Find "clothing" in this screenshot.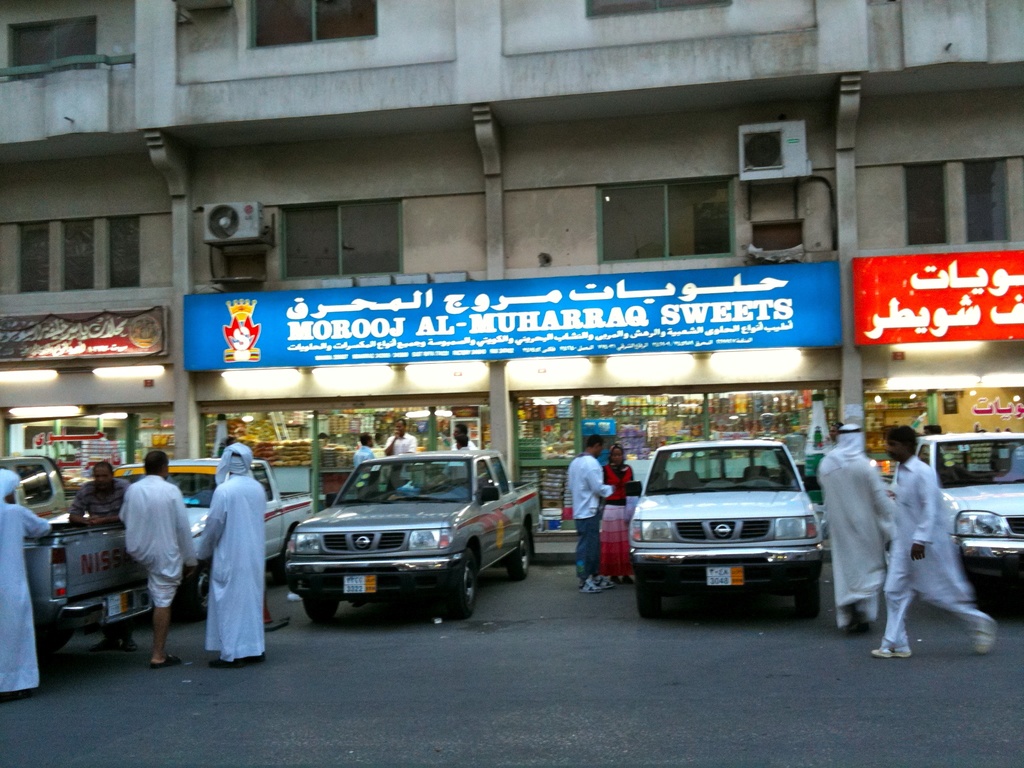
The bounding box for "clothing" is left=0, top=470, right=52, bottom=688.
